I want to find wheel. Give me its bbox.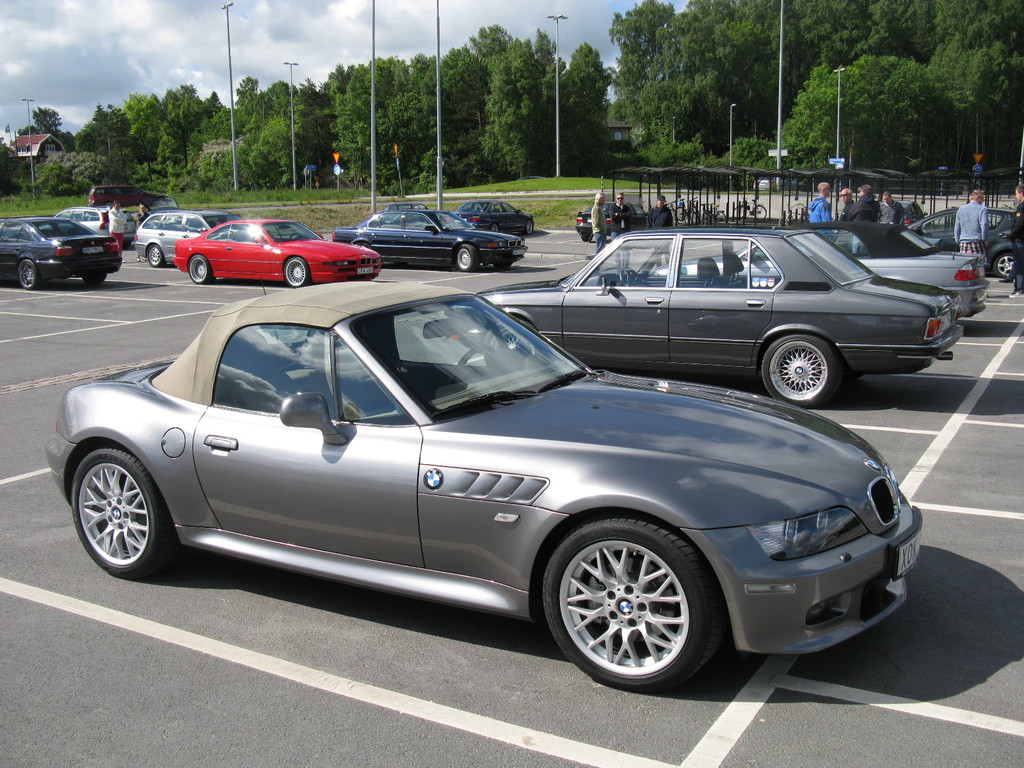
crop(290, 230, 300, 239).
